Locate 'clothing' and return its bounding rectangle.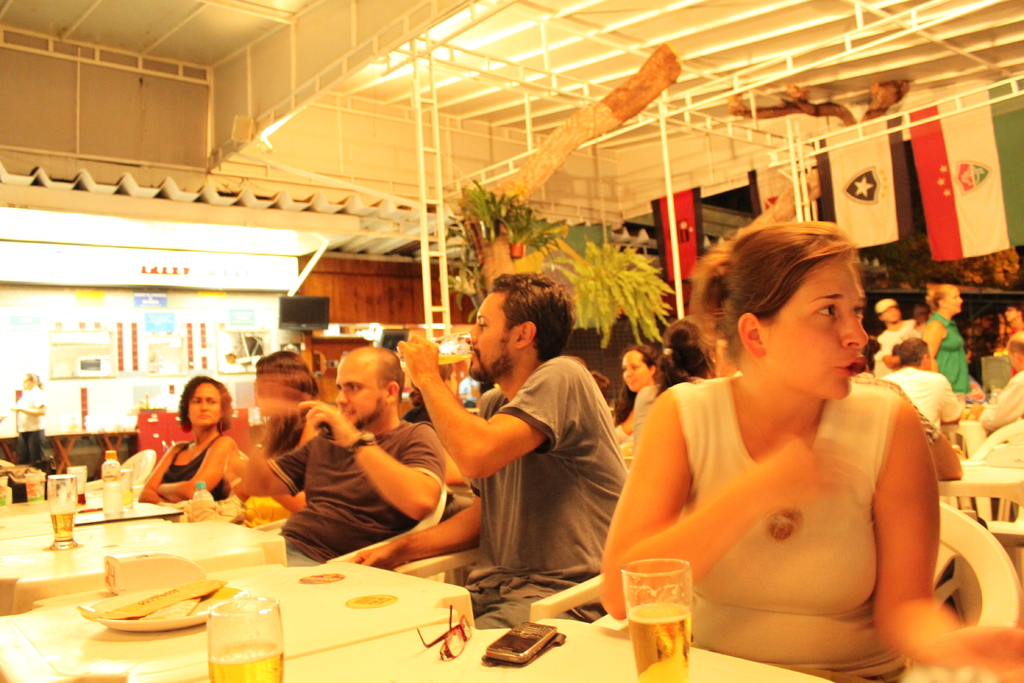
box(979, 374, 1023, 435).
